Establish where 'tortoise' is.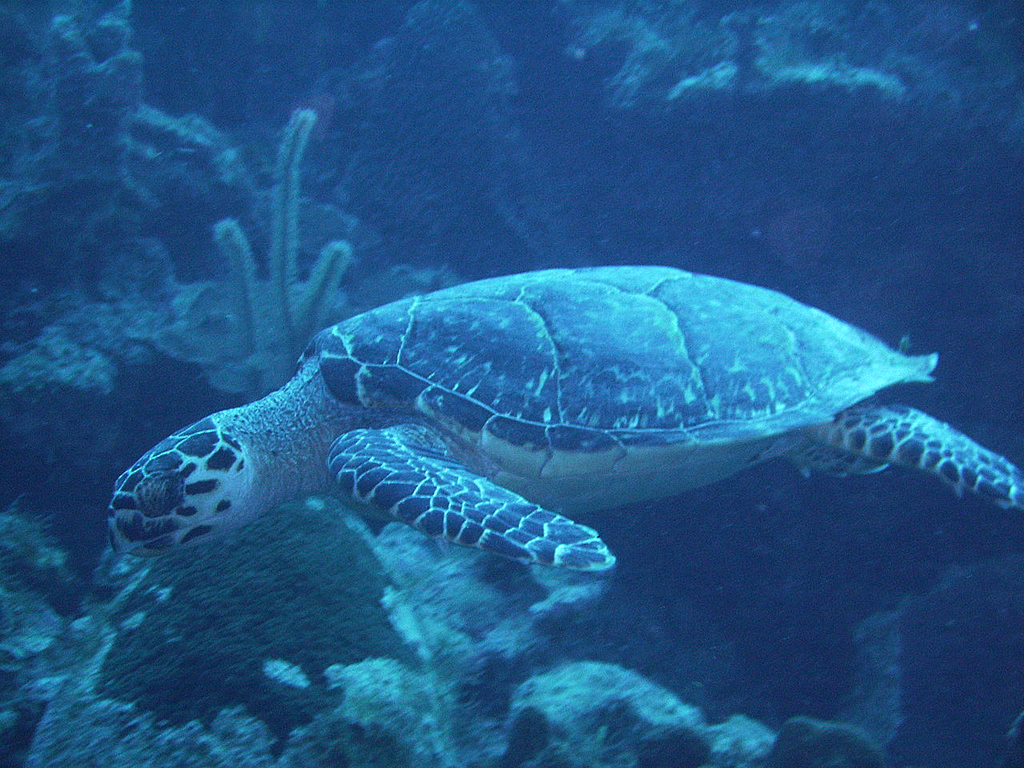
Established at (x1=110, y1=262, x2=1023, y2=566).
